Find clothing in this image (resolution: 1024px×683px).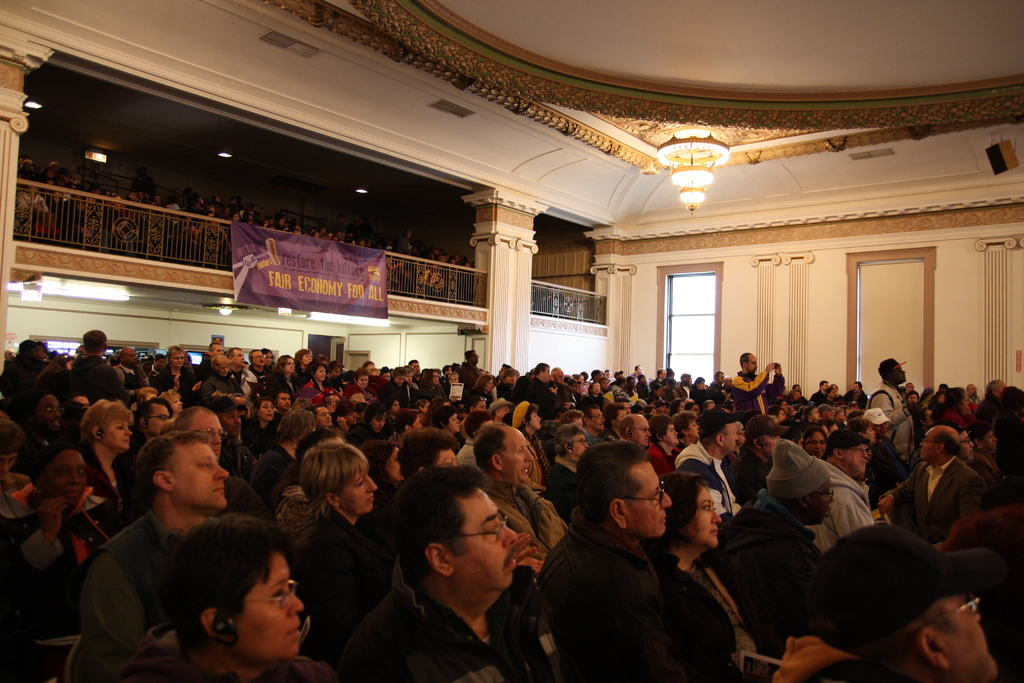
{"left": 739, "top": 450, "right": 767, "bottom": 500}.
